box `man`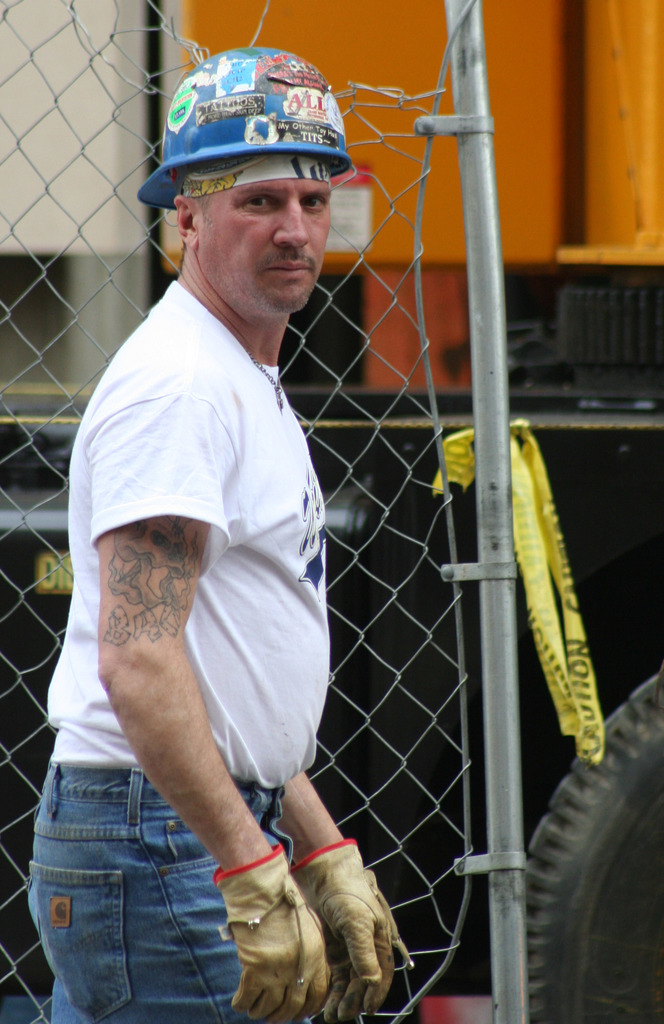
select_region(31, 43, 400, 1023)
